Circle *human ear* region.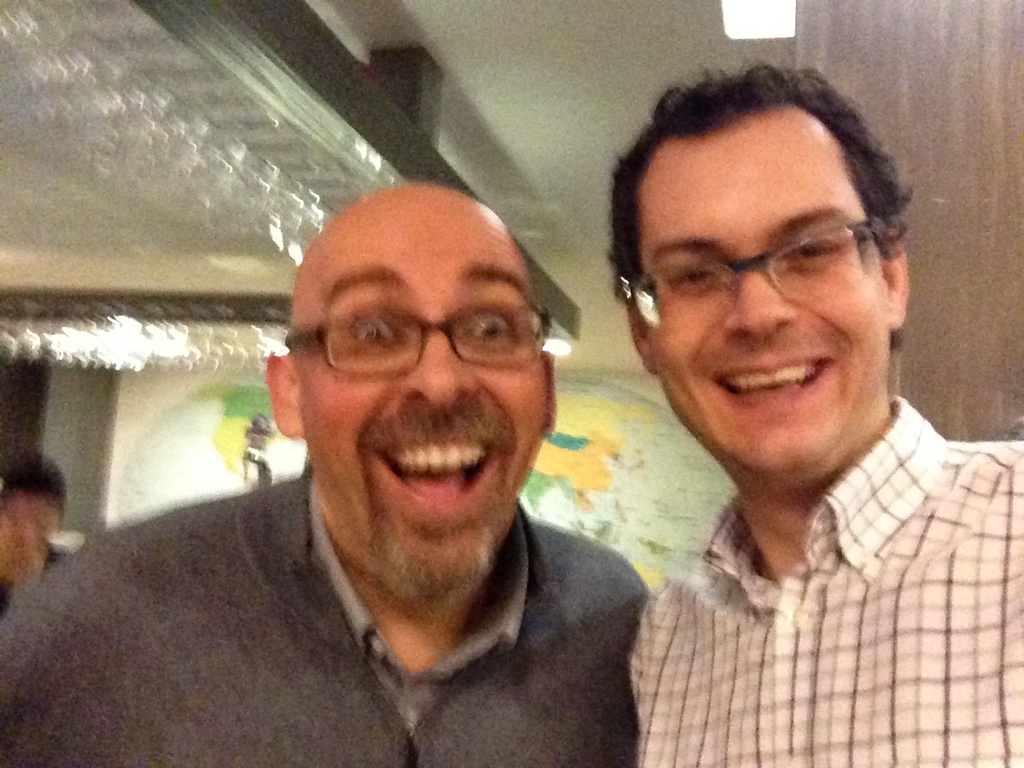
Region: select_region(541, 350, 555, 431).
